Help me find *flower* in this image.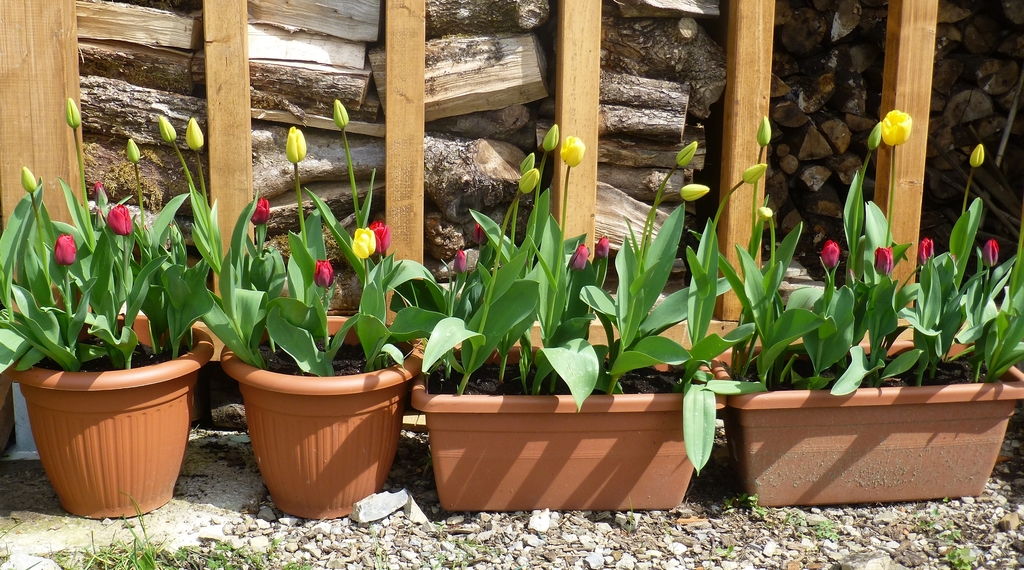
Found it: 920:240:938:266.
